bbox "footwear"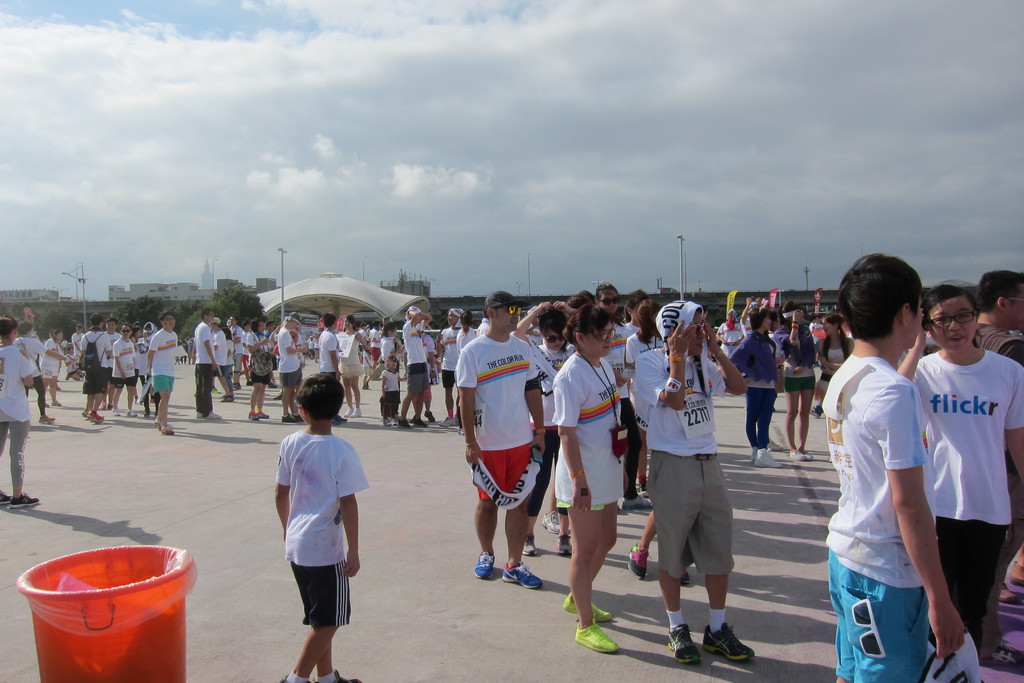
locate(626, 544, 651, 579)
